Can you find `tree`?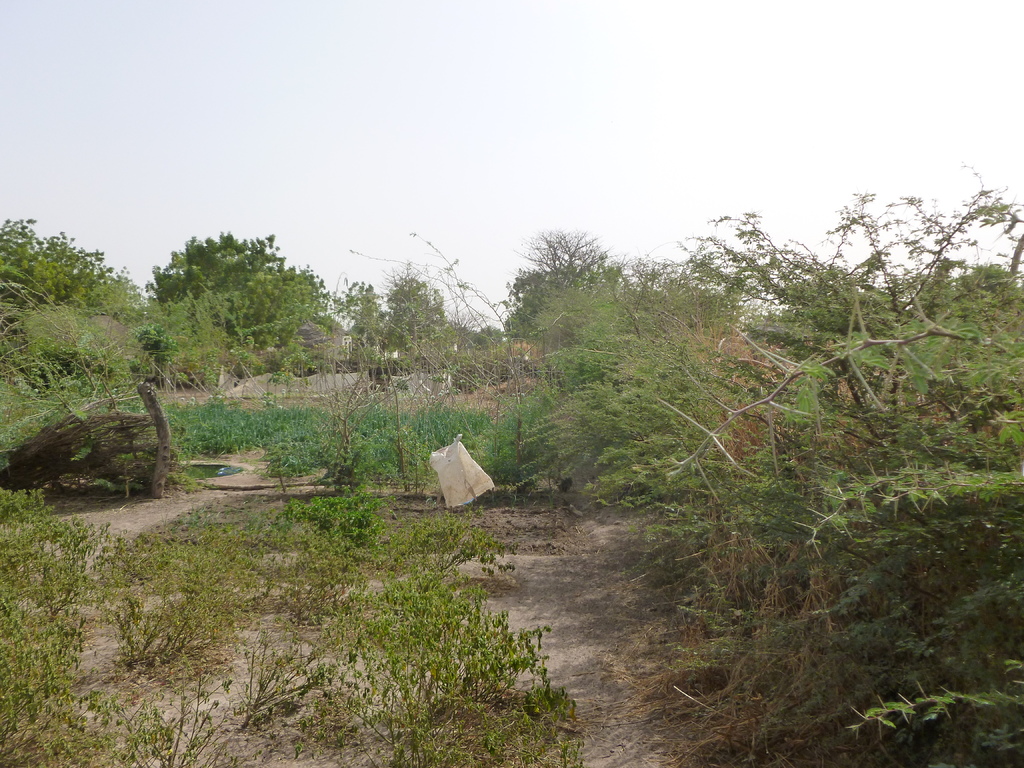
Yes, bounding box: 0 216 128 315.
